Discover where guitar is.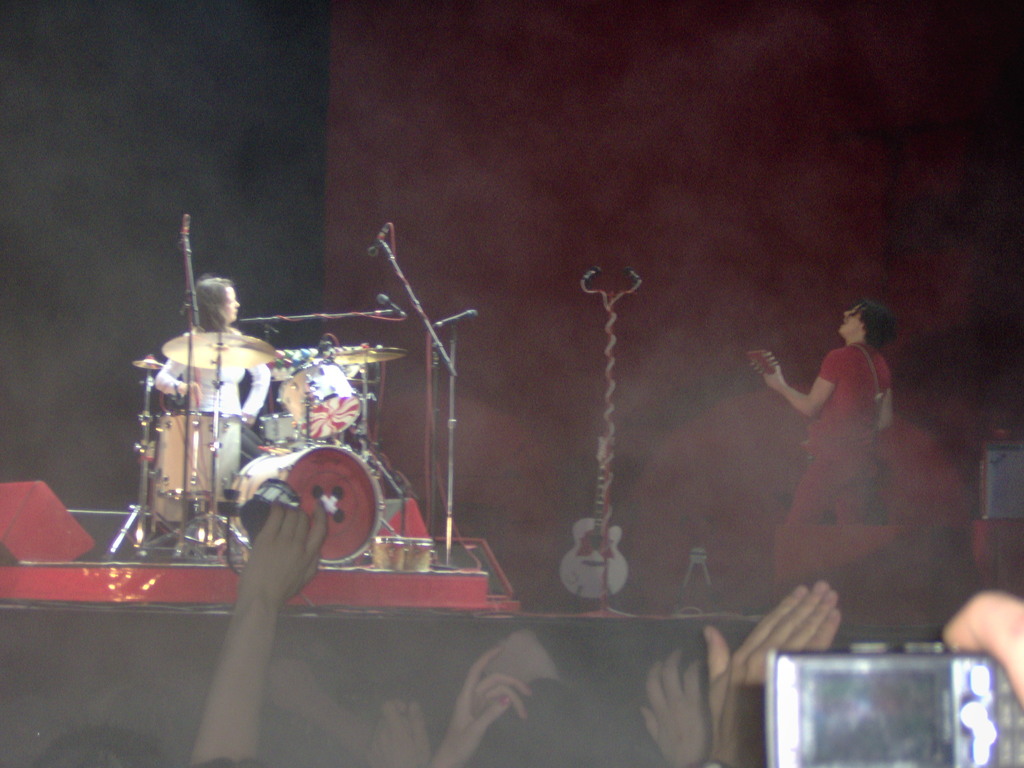
Discovered at left=739, top=349, right=824, bottom=444.
